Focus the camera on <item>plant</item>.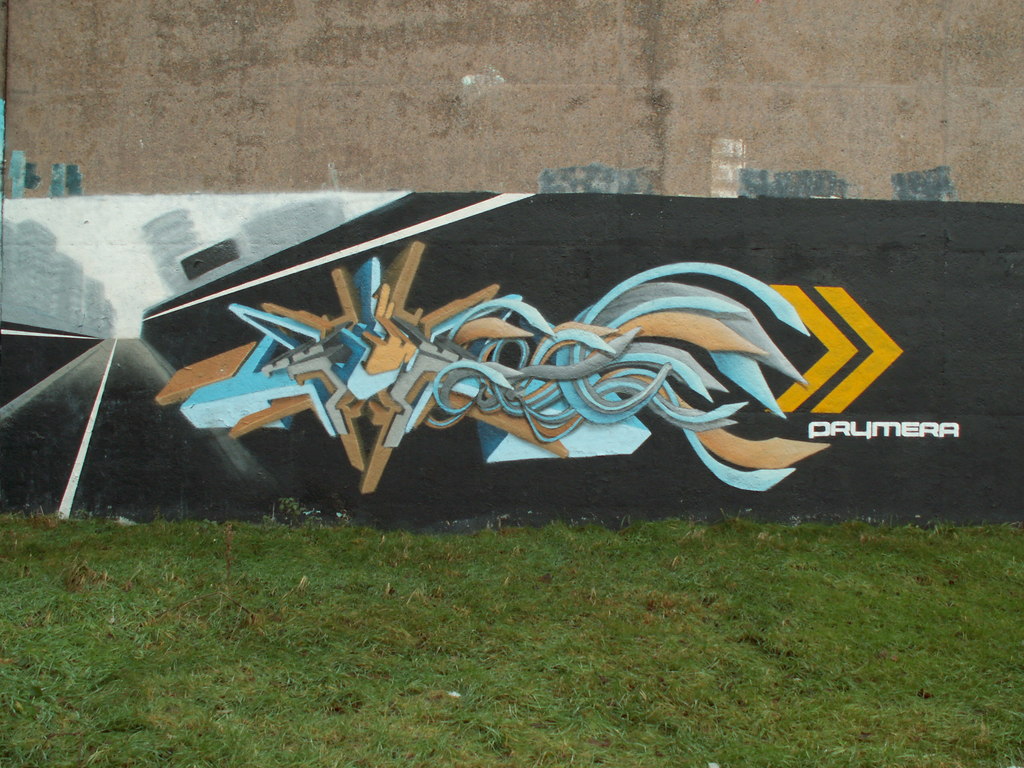
Focus region: (left=275, top=494, right=308, bottom=526).
